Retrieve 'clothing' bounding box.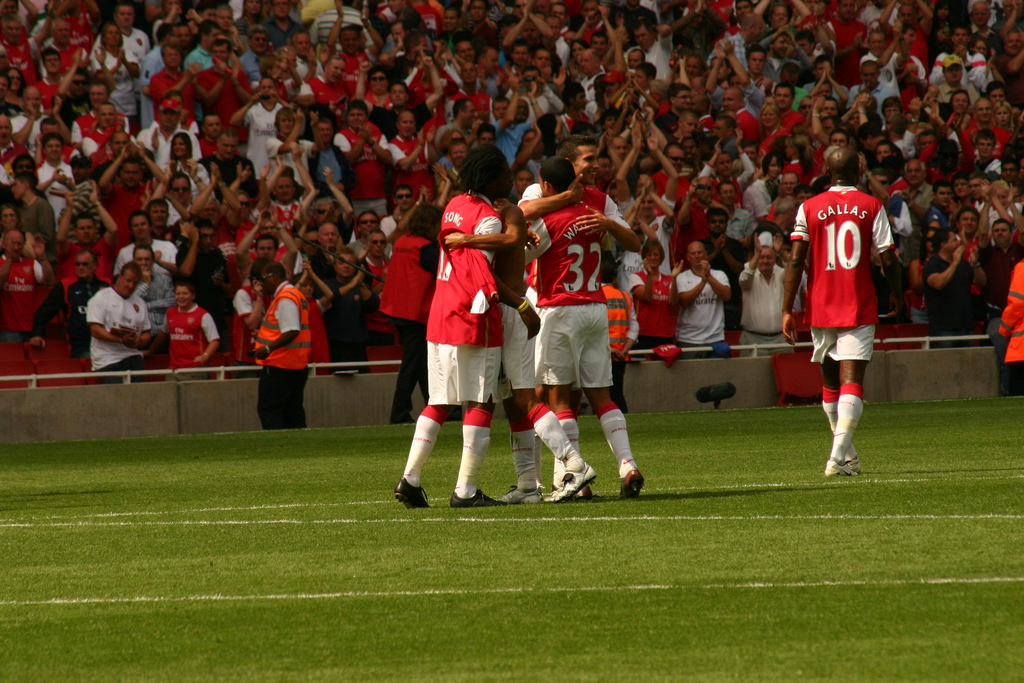
Bounding box: detection(426, 192, 501, 400).
